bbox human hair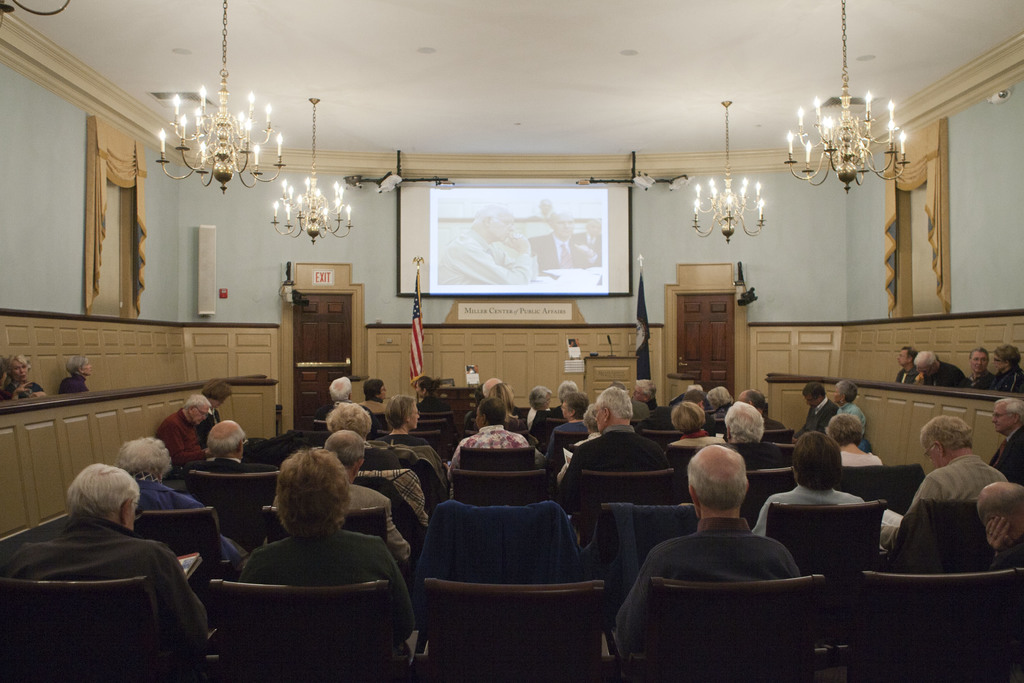
box(264, 457, 353, 557)
